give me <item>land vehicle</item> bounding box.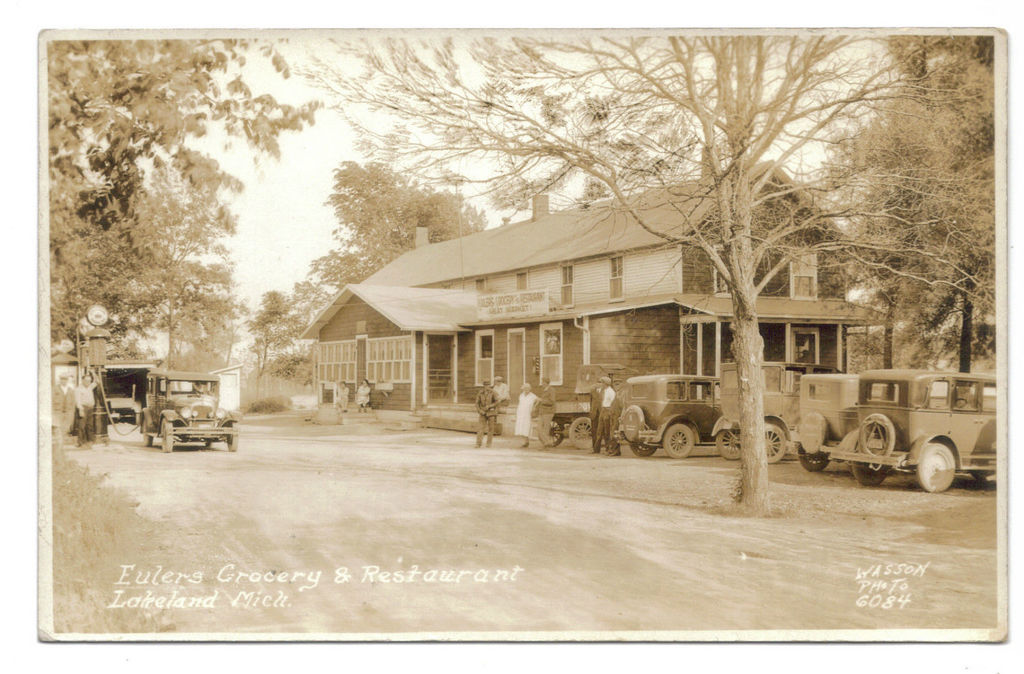
rect(135, 368, 241, 452).
